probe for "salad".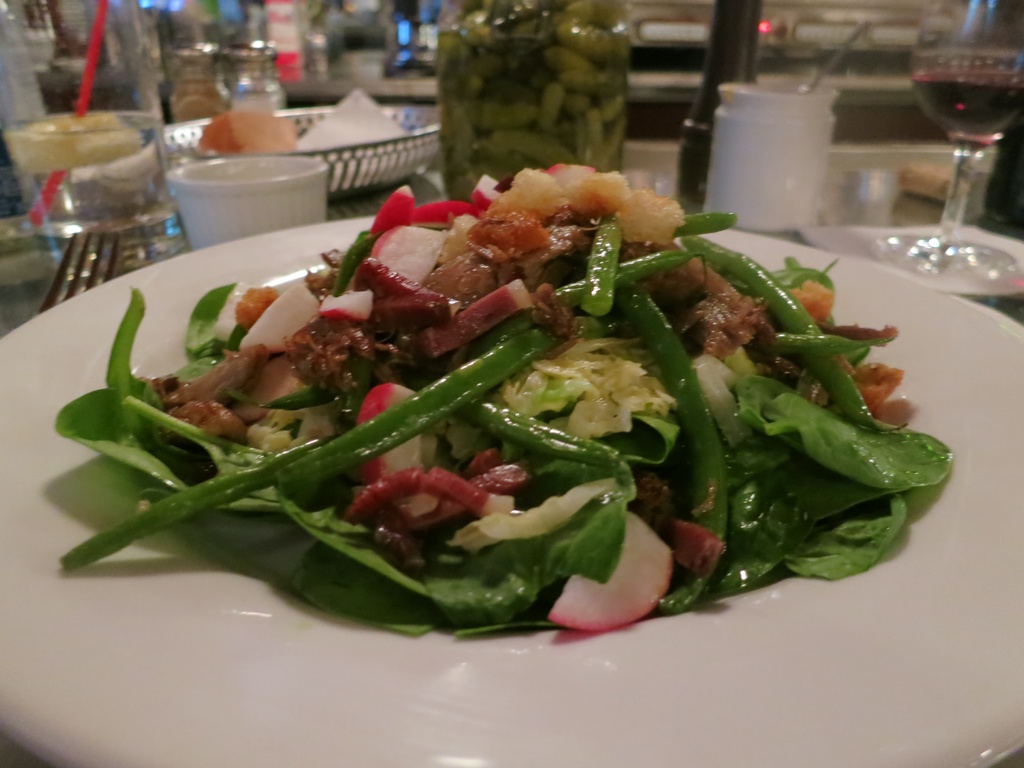
Probe result: (x1=54, y1=161, x2=961, y2=650).
